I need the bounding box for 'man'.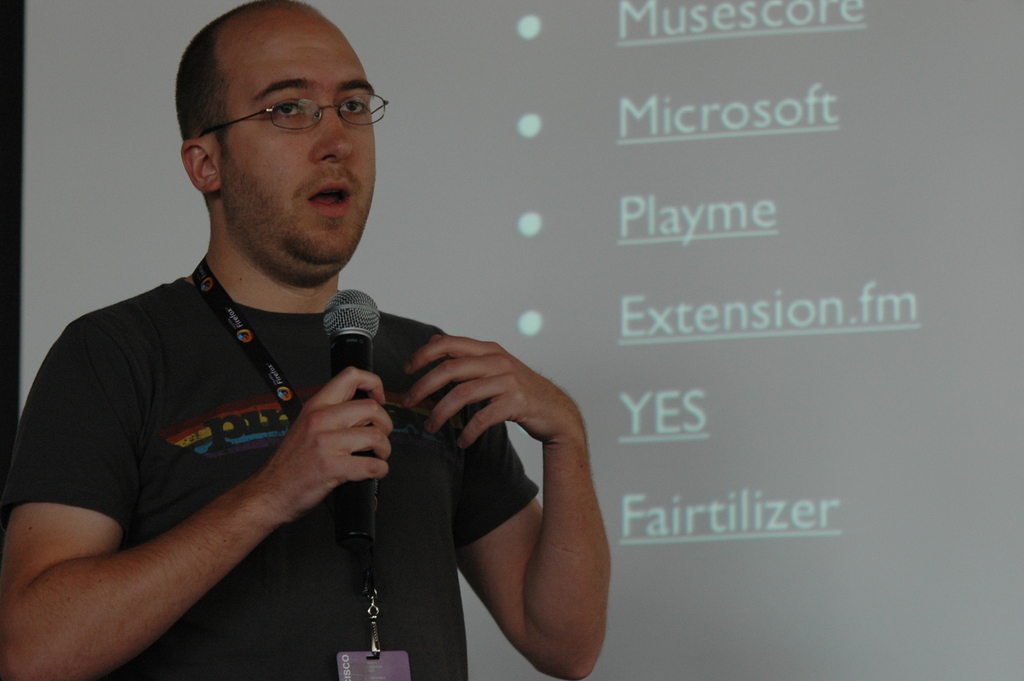
Here it is: pyautogui.locateOnScreen(33, 1, 563, 679).
